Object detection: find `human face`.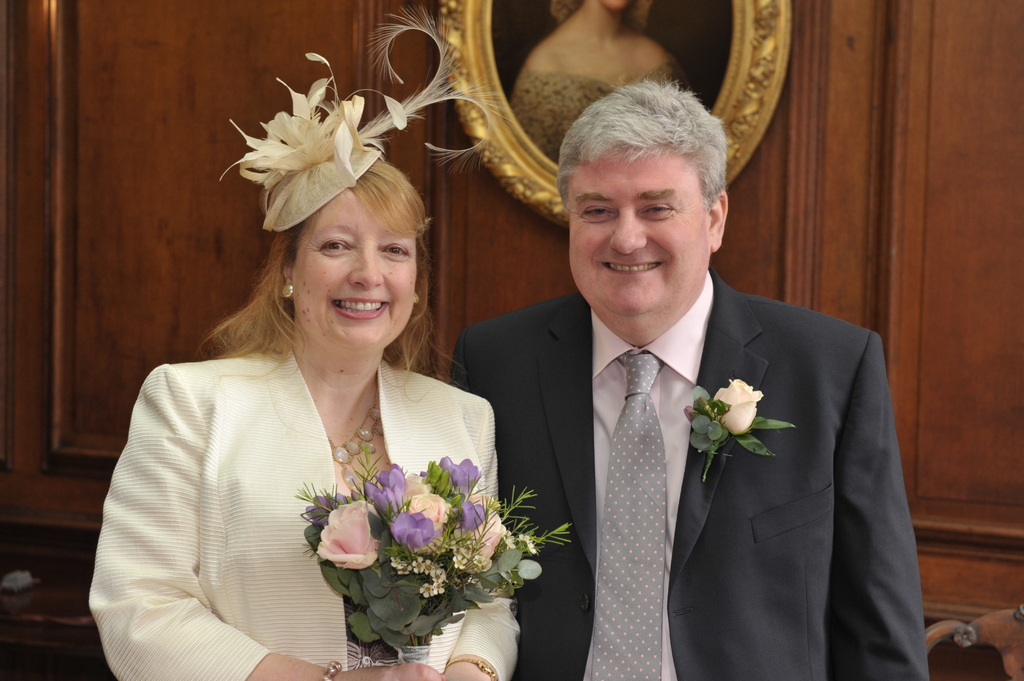
(x1=292, y1=192, x2=417, y2=351).
